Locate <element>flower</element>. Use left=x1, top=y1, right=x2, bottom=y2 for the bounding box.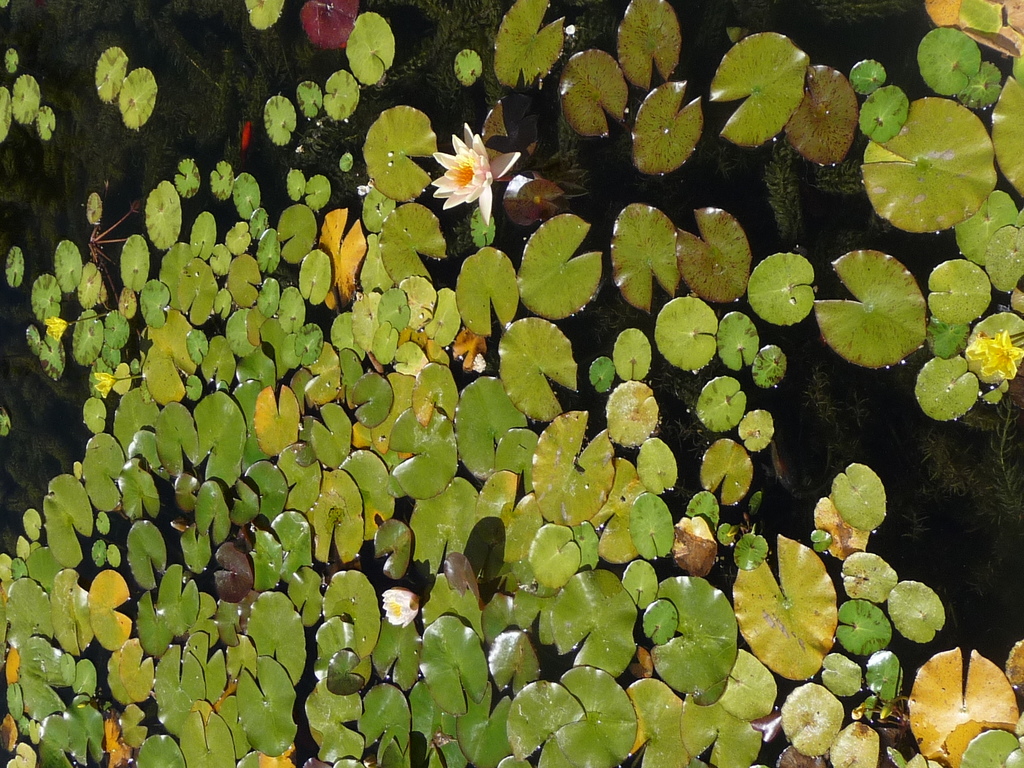
left=429, top=121, right=520, bottom=223.
